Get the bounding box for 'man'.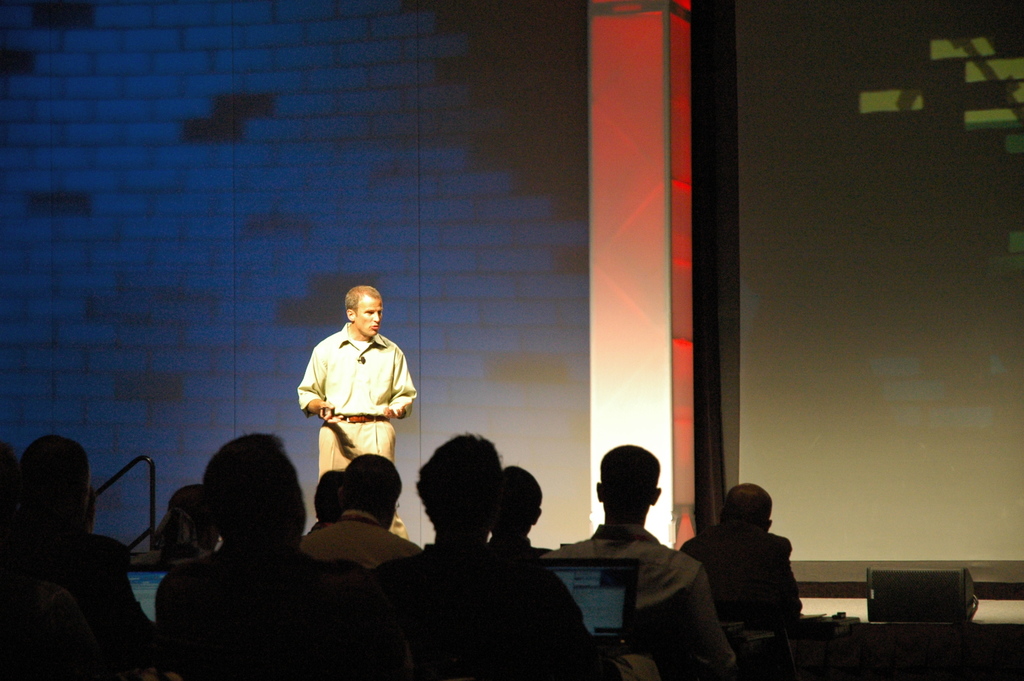
<box>302,460,431,573</box>.
